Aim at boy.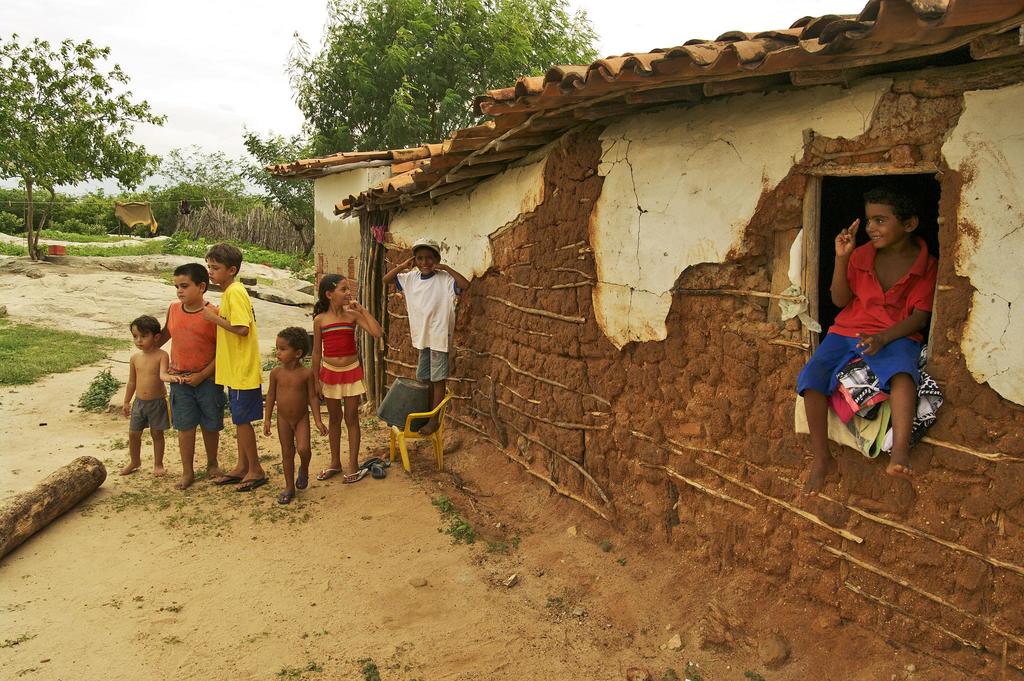
Aimed at box=[202, 242, 268, 493].
